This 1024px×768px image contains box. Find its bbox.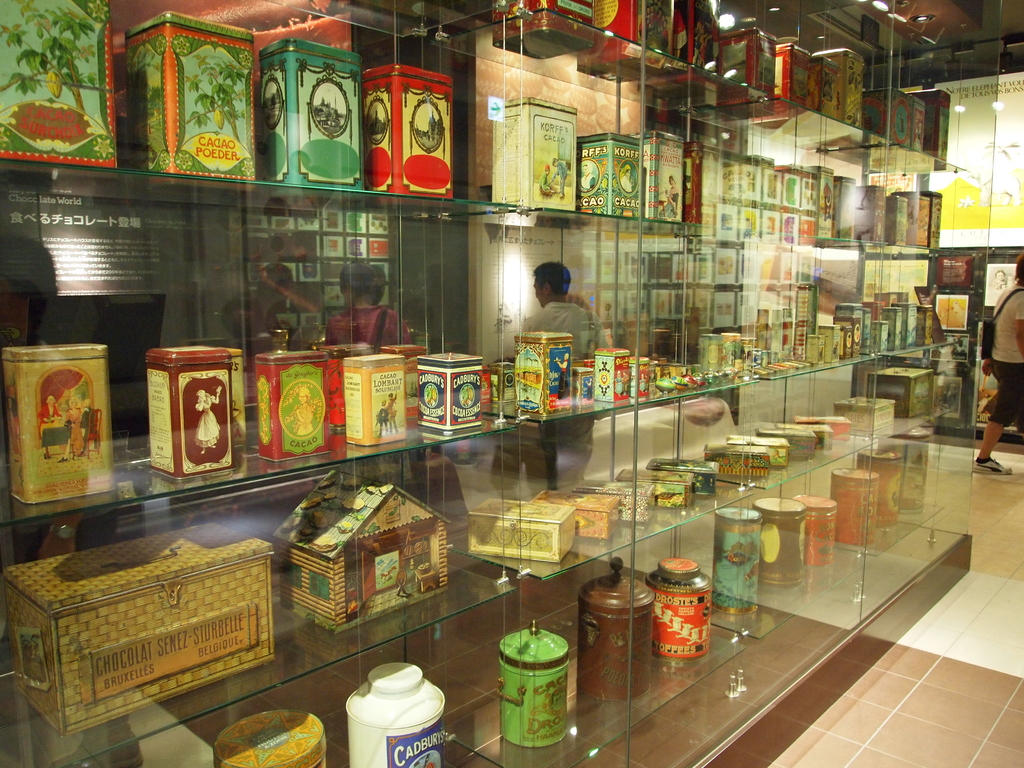
(left=463, top=497, right=576, bottom=561).
